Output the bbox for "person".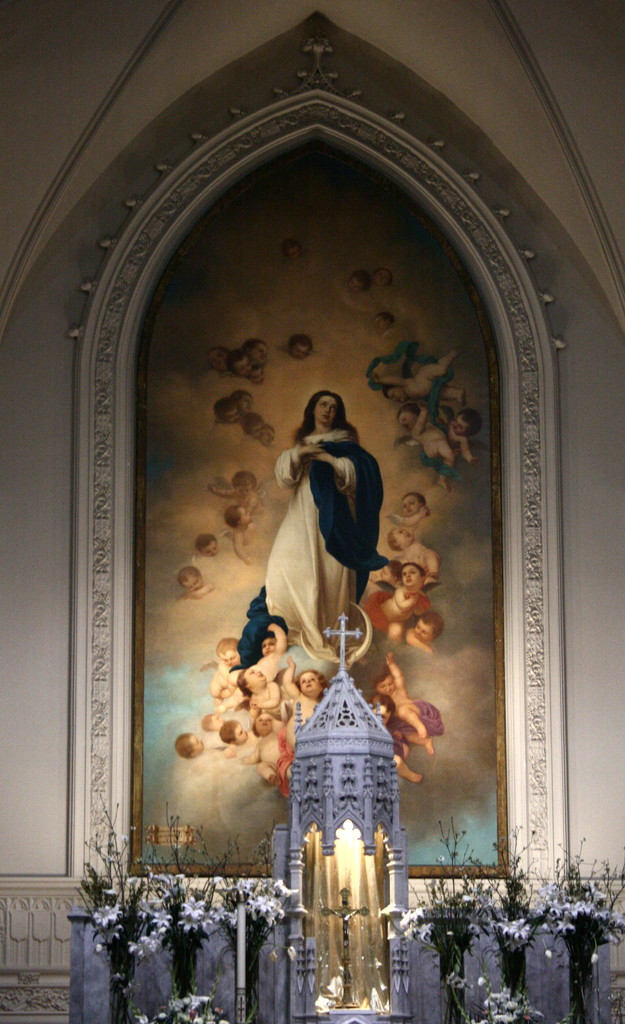
pyautogui.locateOnScreen(282, 235, 305, 262).
